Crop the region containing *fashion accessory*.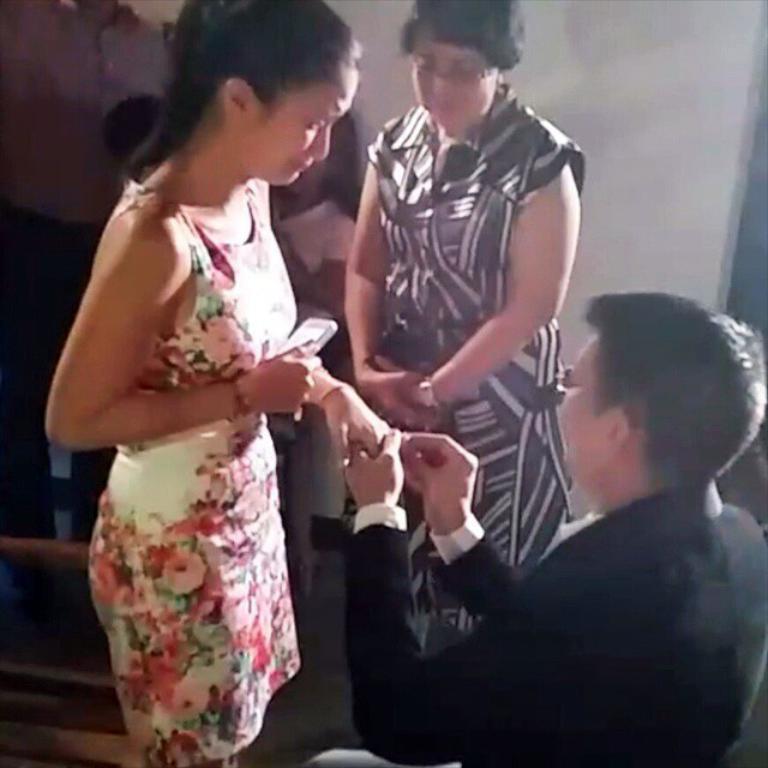
Crop region: {"x1": 229, "y1": 384, "x2": 248, "y2": 424}.
